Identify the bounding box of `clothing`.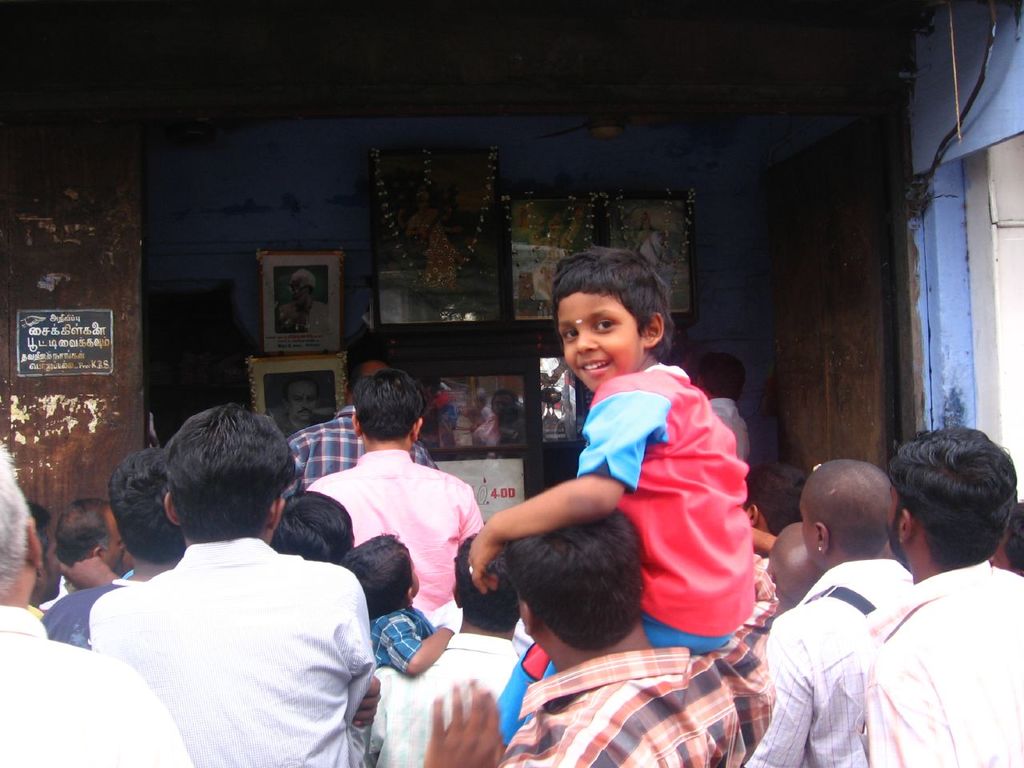
300 446 482 611.
